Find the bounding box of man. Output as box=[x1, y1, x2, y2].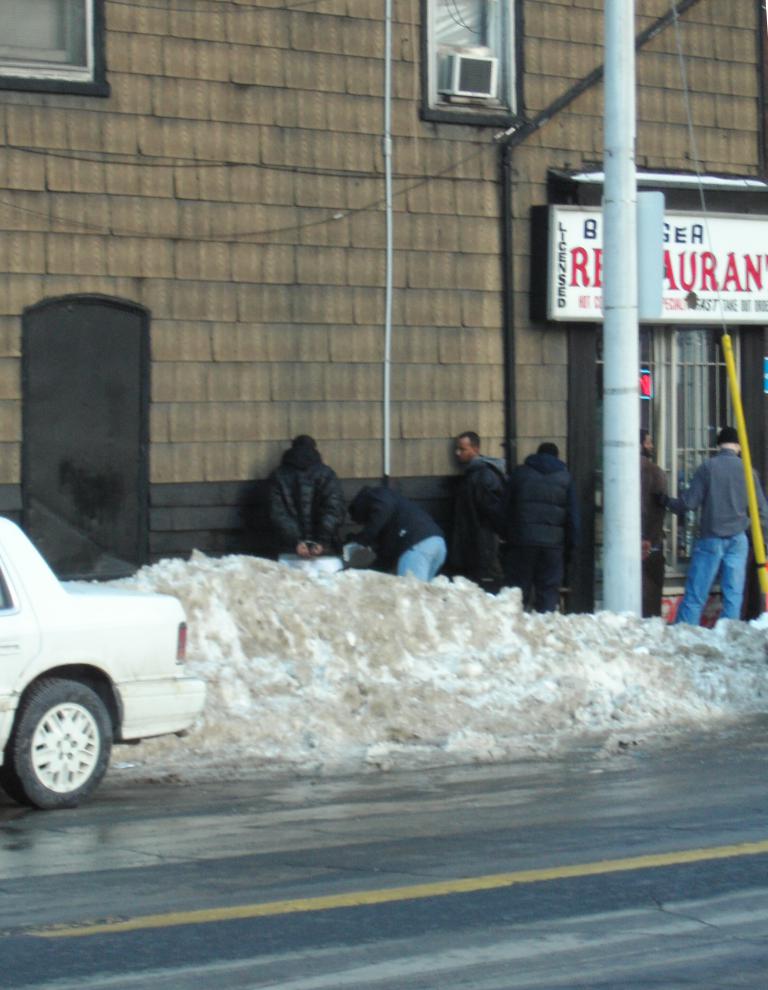
box=[262, 428, 346, 564].
